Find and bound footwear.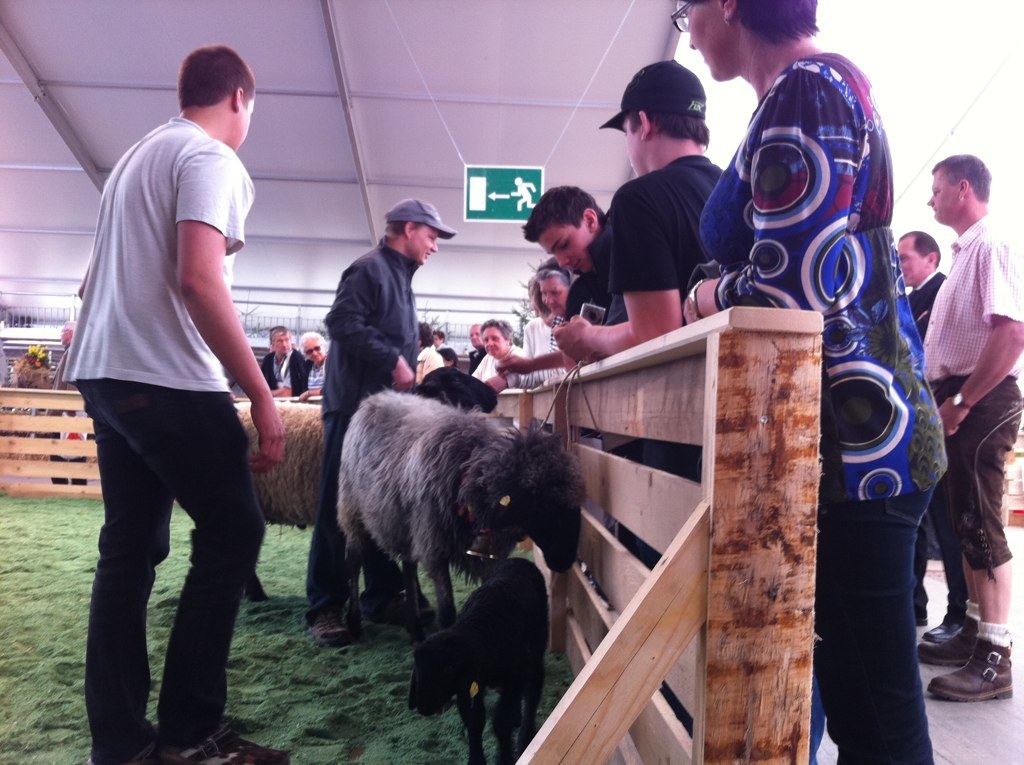
Bound: 87, 723, 162, 764.
